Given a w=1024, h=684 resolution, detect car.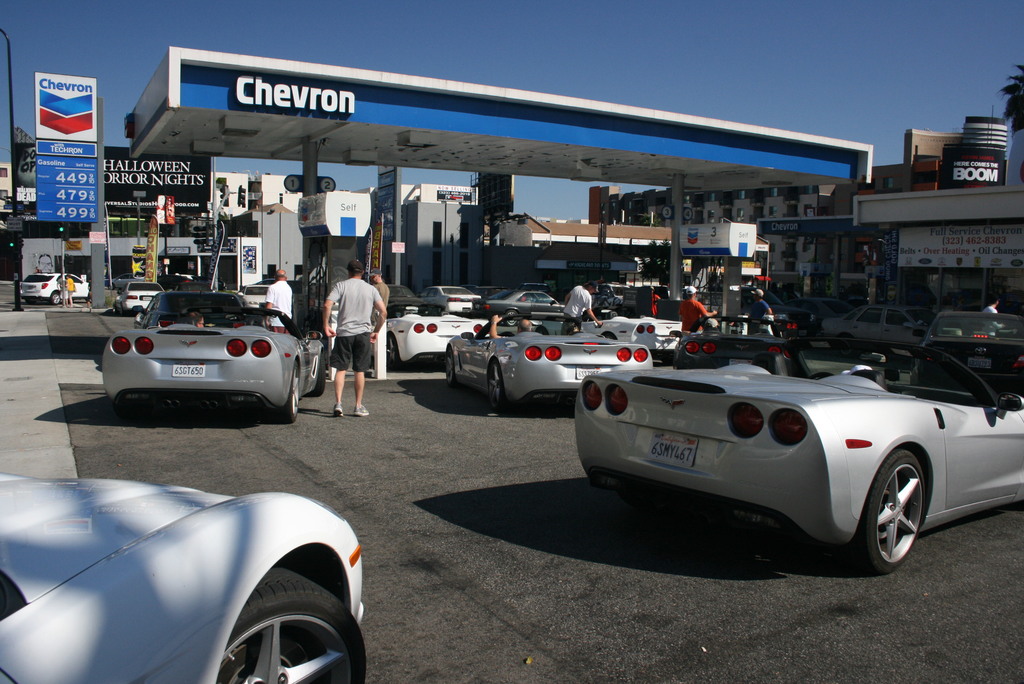
BBox(423, 282, 481, 312).
